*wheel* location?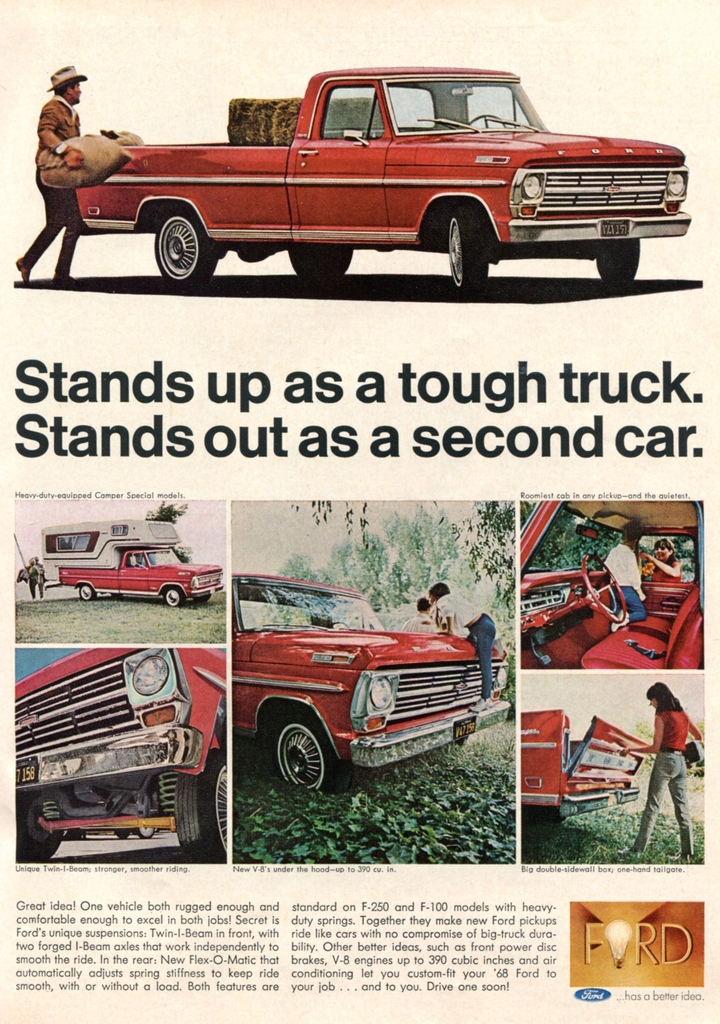
box(154, 213, 213, 285)
